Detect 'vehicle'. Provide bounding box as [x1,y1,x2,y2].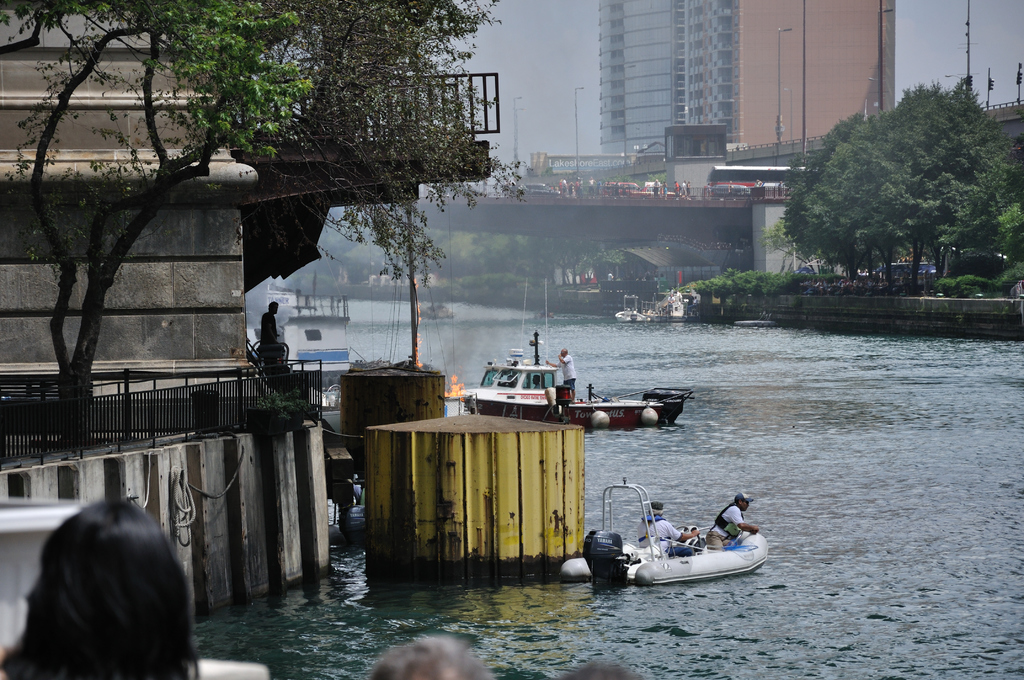
[459,330,695,428].
